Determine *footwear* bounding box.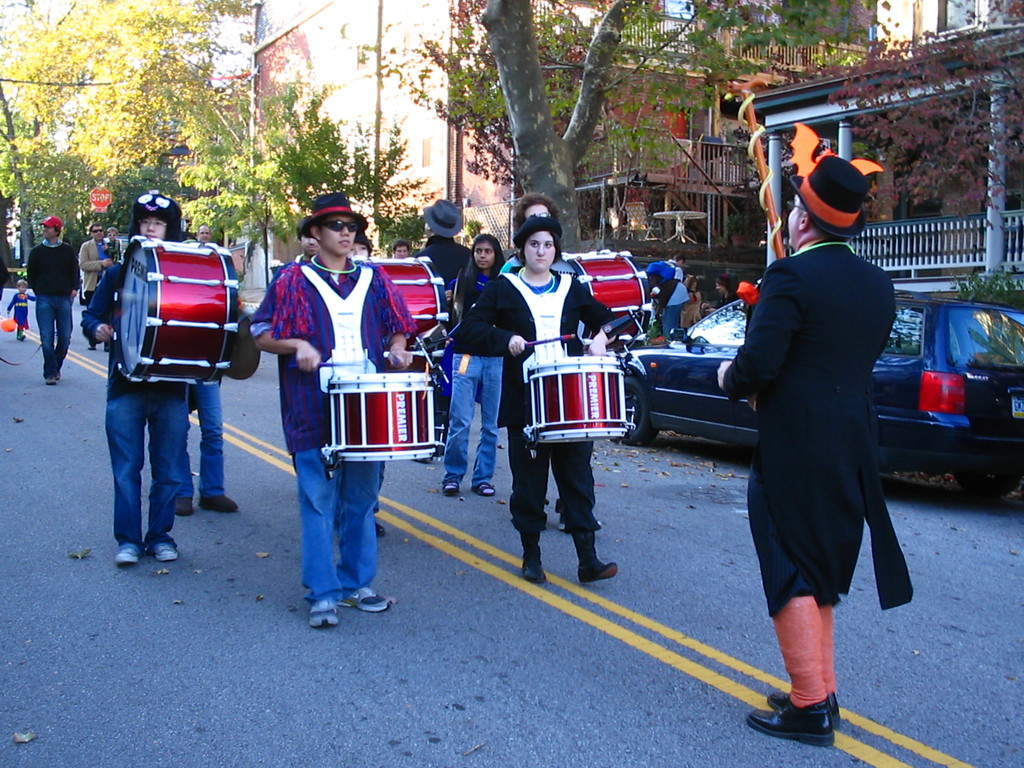
Determined: [x1=473, y1=479, x2=495, y2=495].
